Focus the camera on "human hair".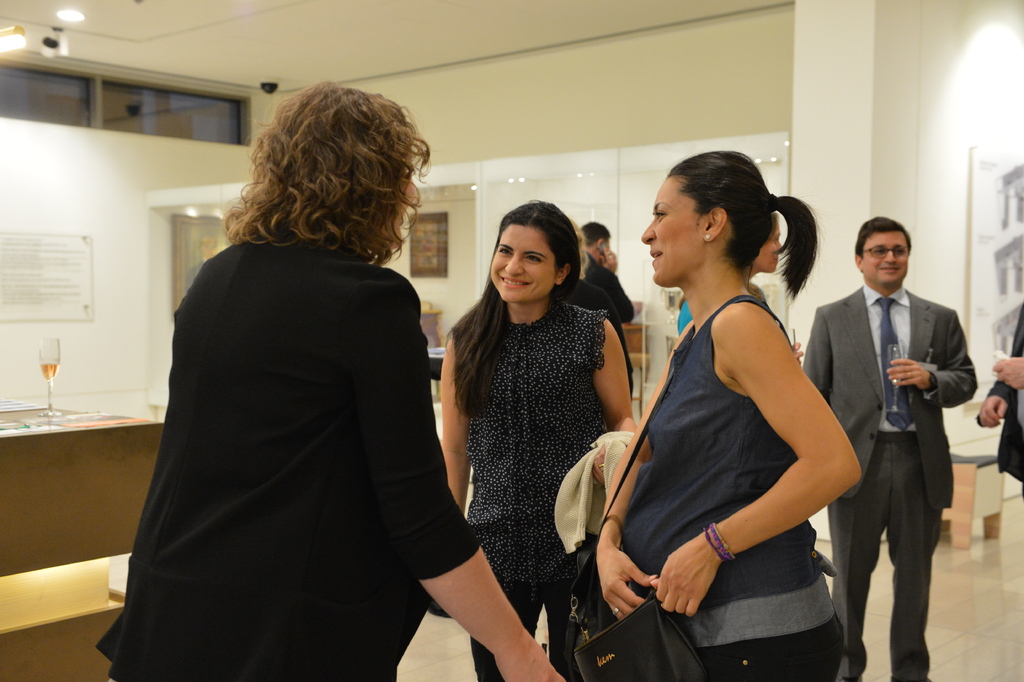
Focus region: {"left": 576, "top": 217, "right": 611, "bottom": 249}.
